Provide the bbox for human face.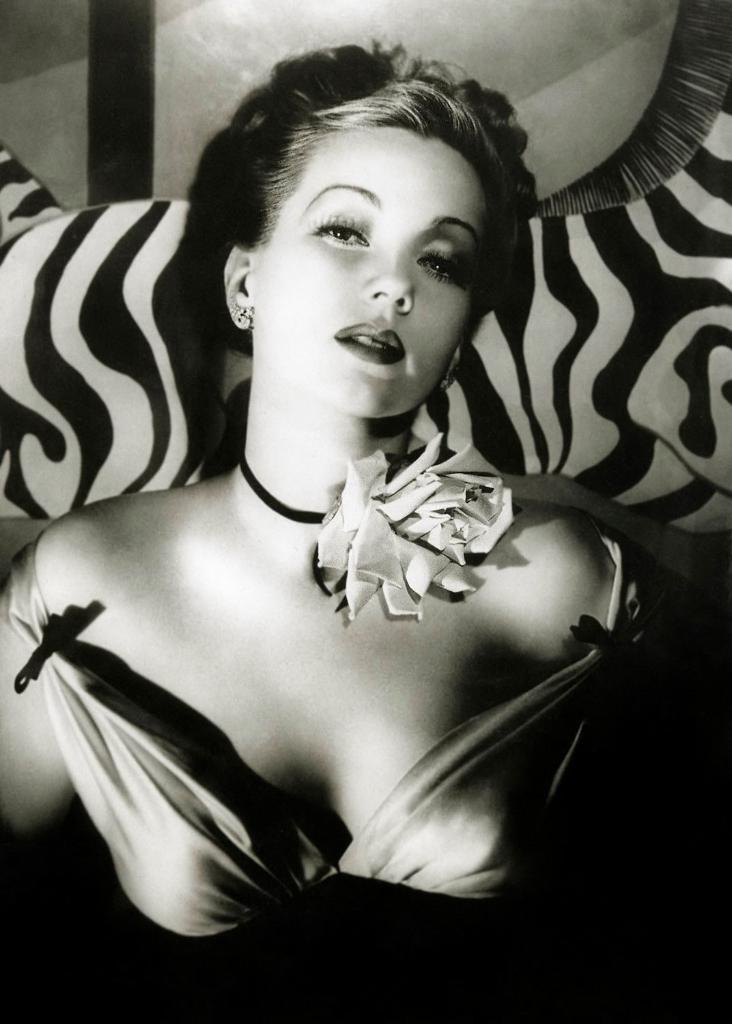
bbox=(249, 126, 488, 423).
